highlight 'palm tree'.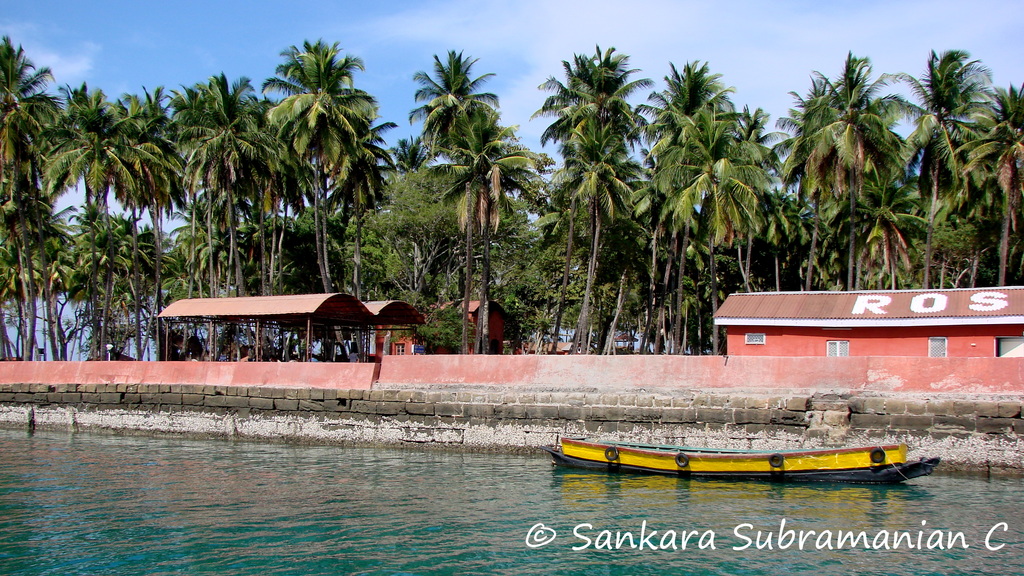
Highlighted region: (x1=786, y1=67, x2=886, y2=266).
